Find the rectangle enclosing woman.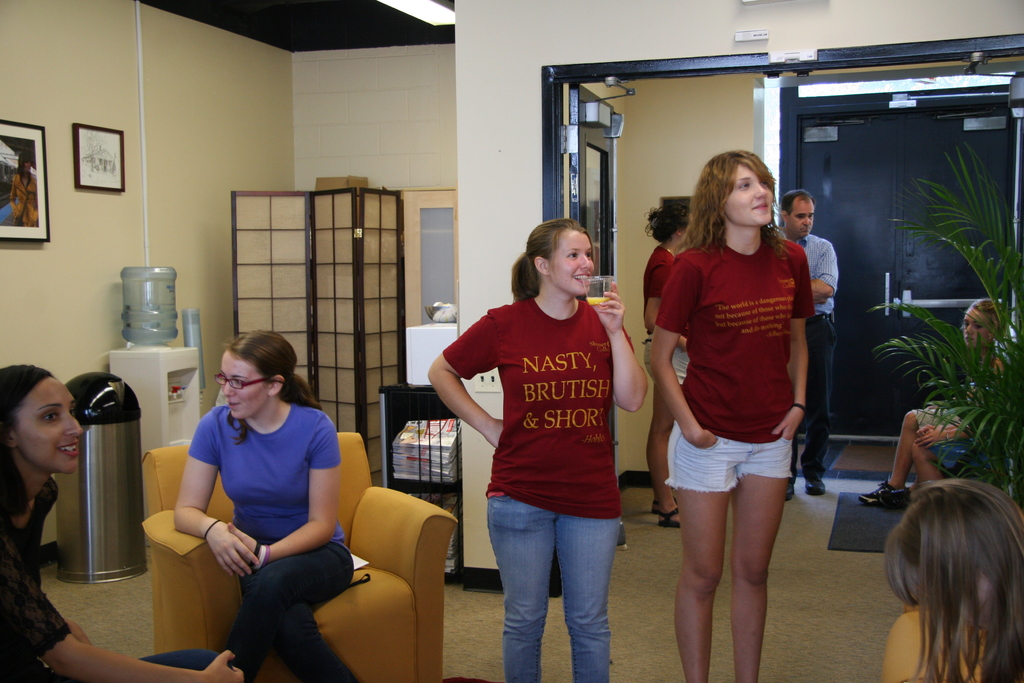
x1=879 y1=479 x2=1023 y2=682.
